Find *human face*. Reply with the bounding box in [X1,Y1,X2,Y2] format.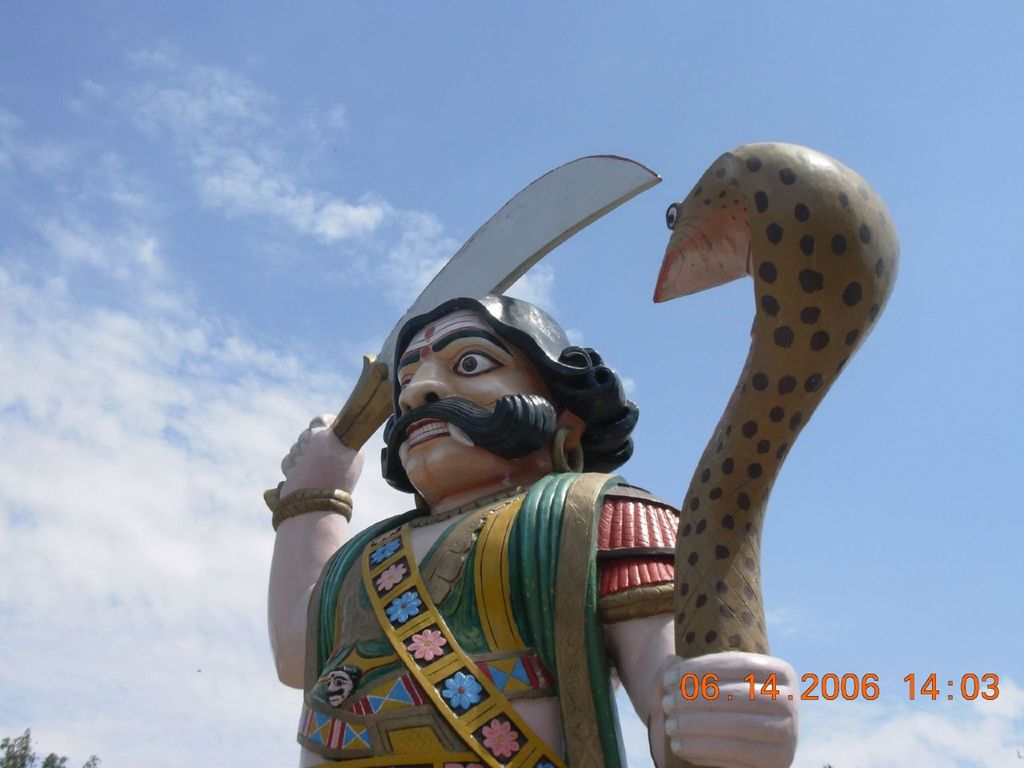
[380,294,562,494].
